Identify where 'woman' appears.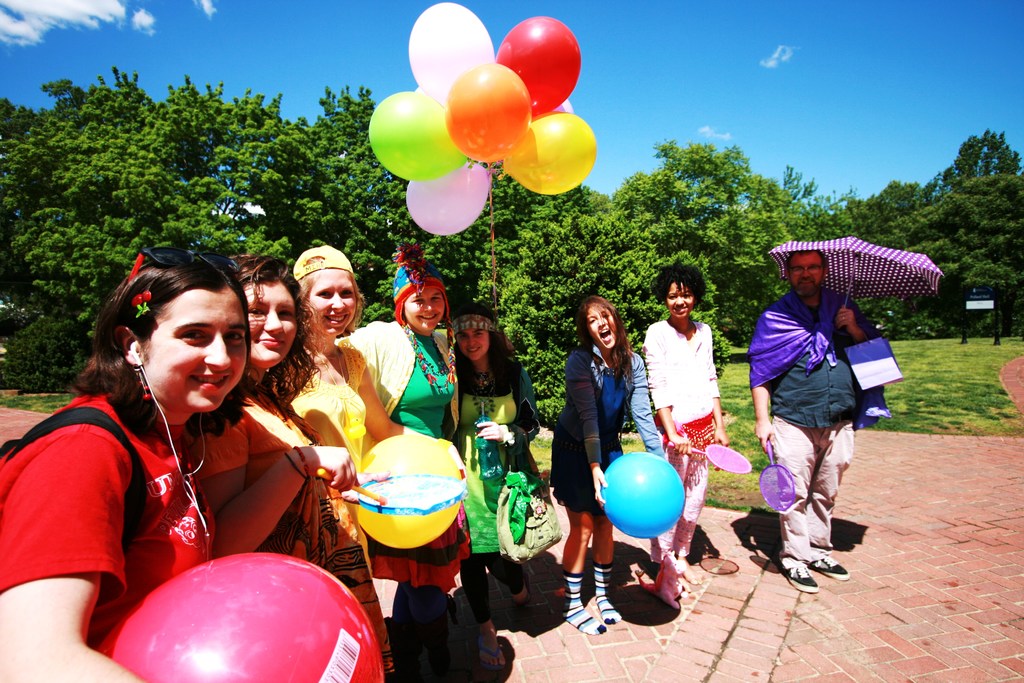
Appears at BBox(292, 244, 456, 671).
